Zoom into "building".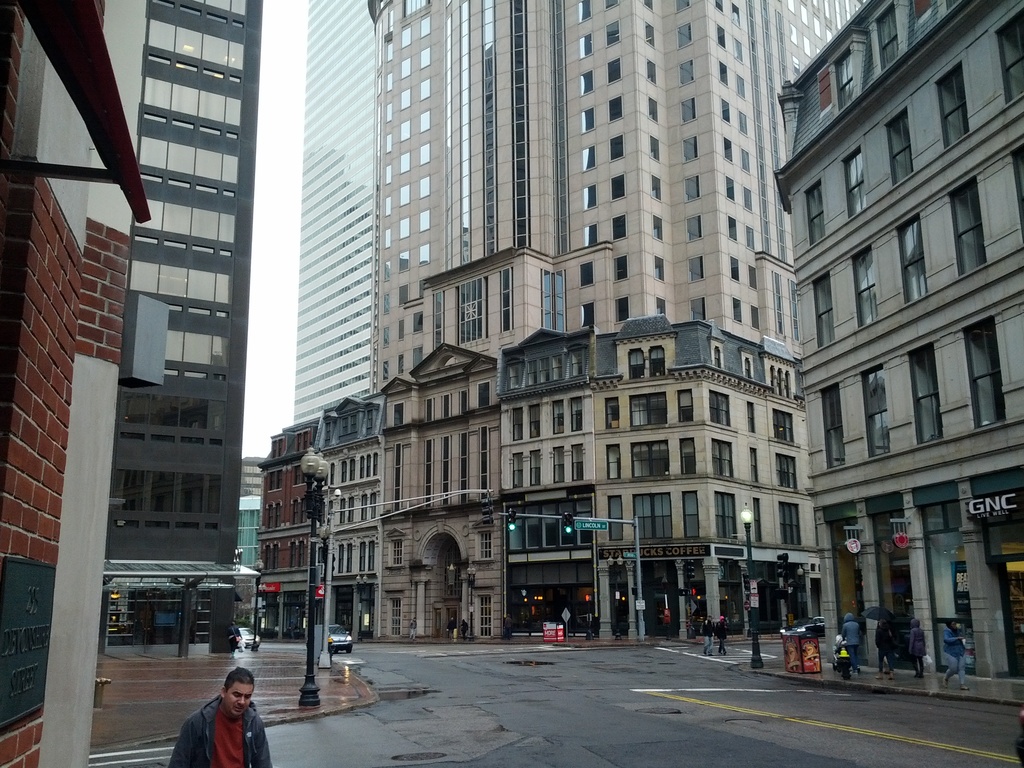
Zoom target: <region>0, 0, 146, 767</region>.
